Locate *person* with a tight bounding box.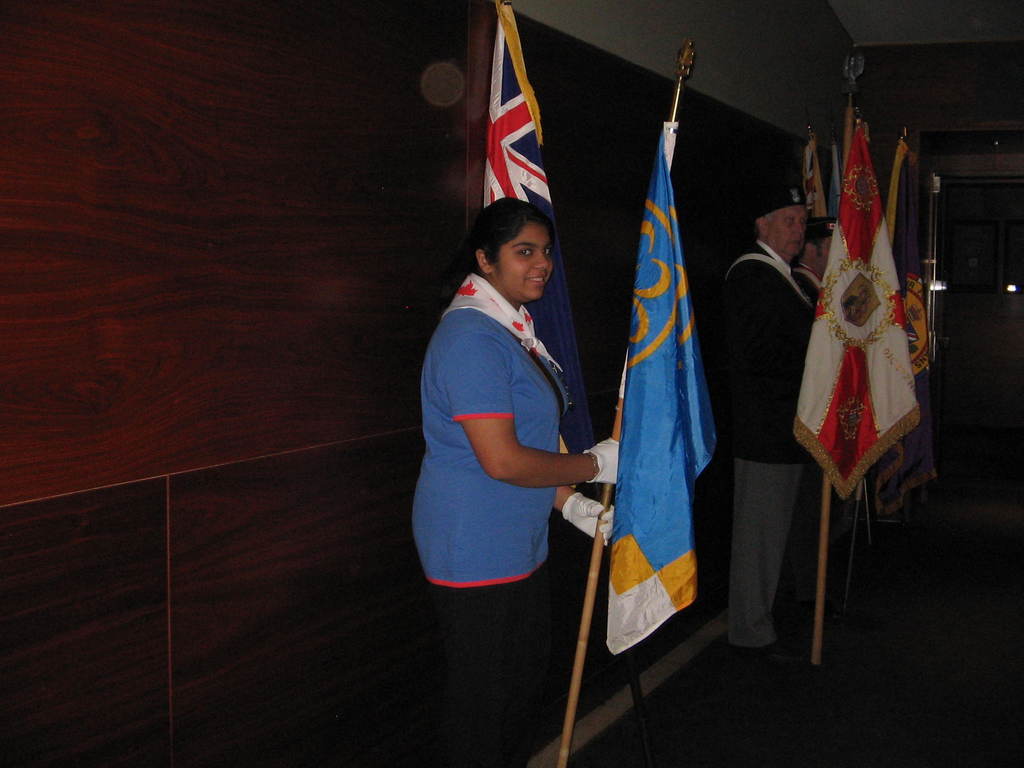
rect(417, 152, 614, 690).
